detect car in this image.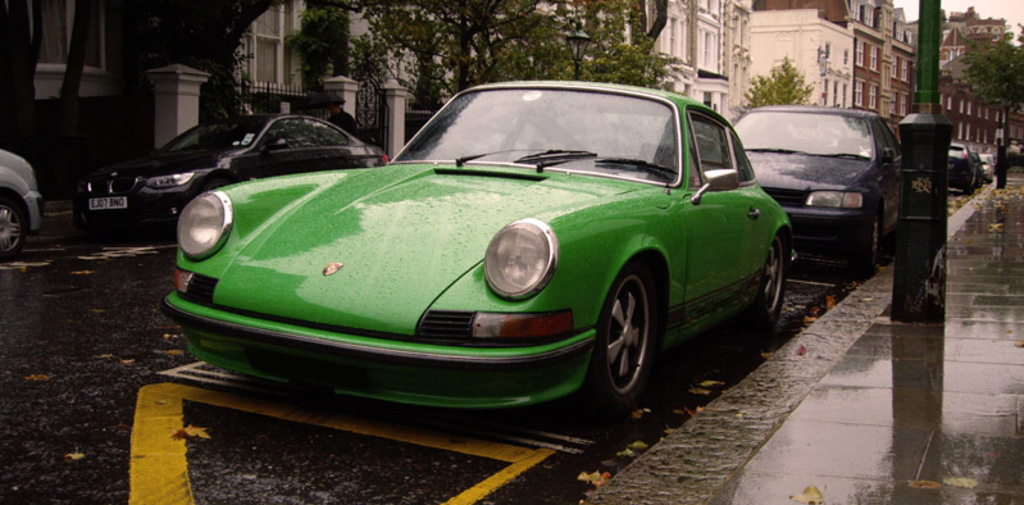
Detection: pyautogui.locateOnScreen(90, 114, 384, 236).
